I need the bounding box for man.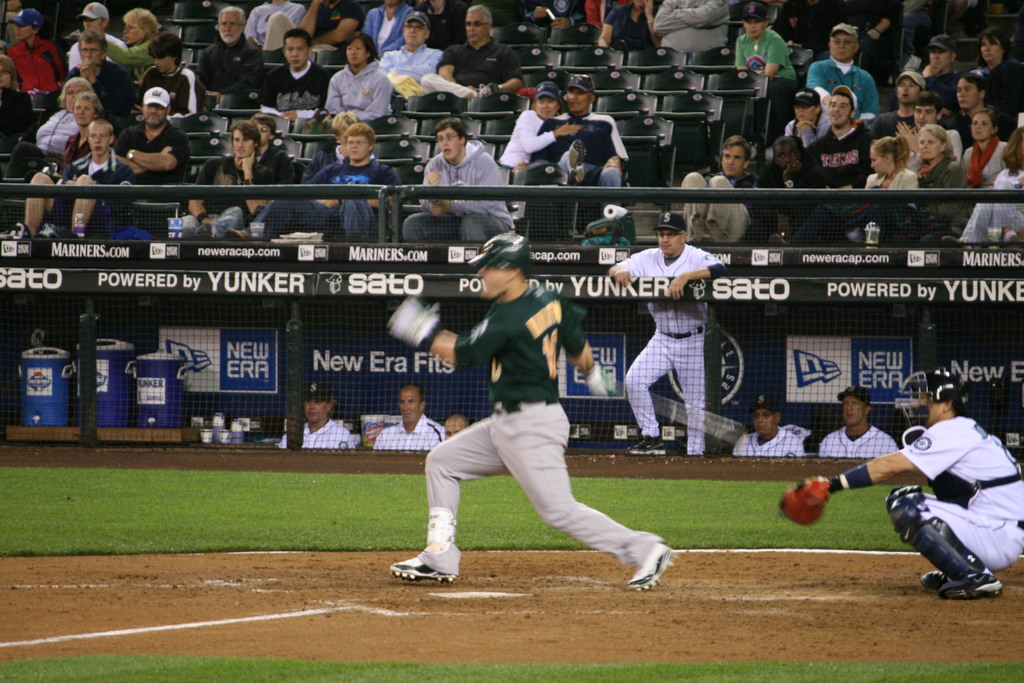
Here it is: [left=818, top=381, right=897, bottom=465].
